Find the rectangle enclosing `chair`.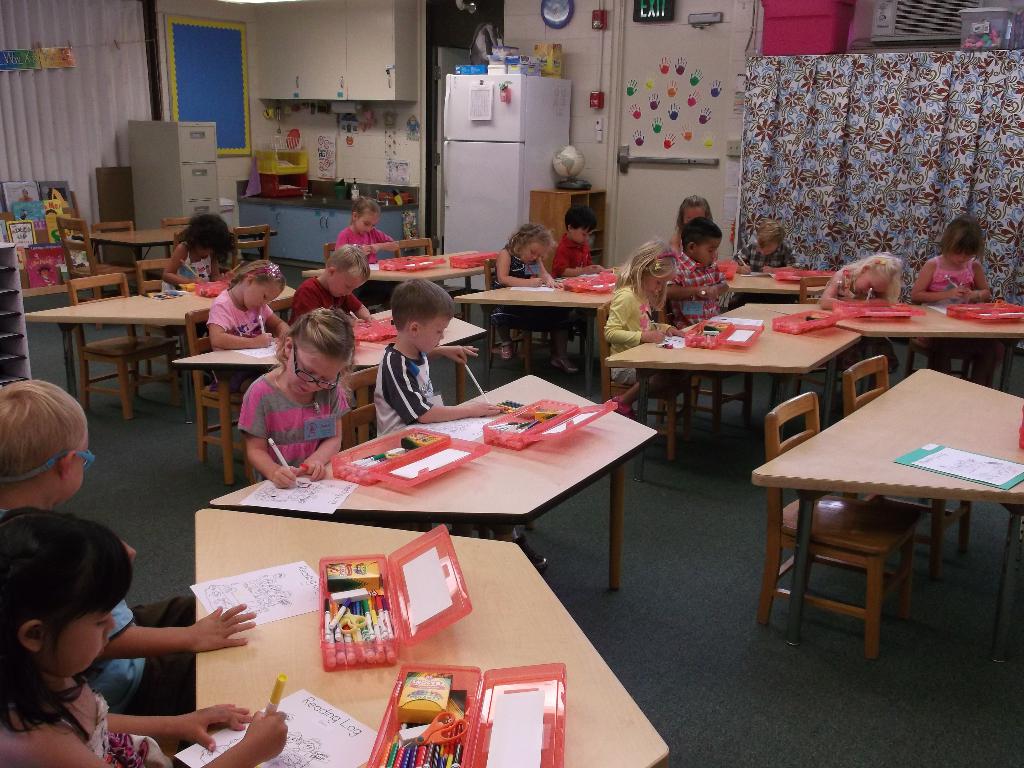
x1=750, y1=387, x2=931, y2=663.
